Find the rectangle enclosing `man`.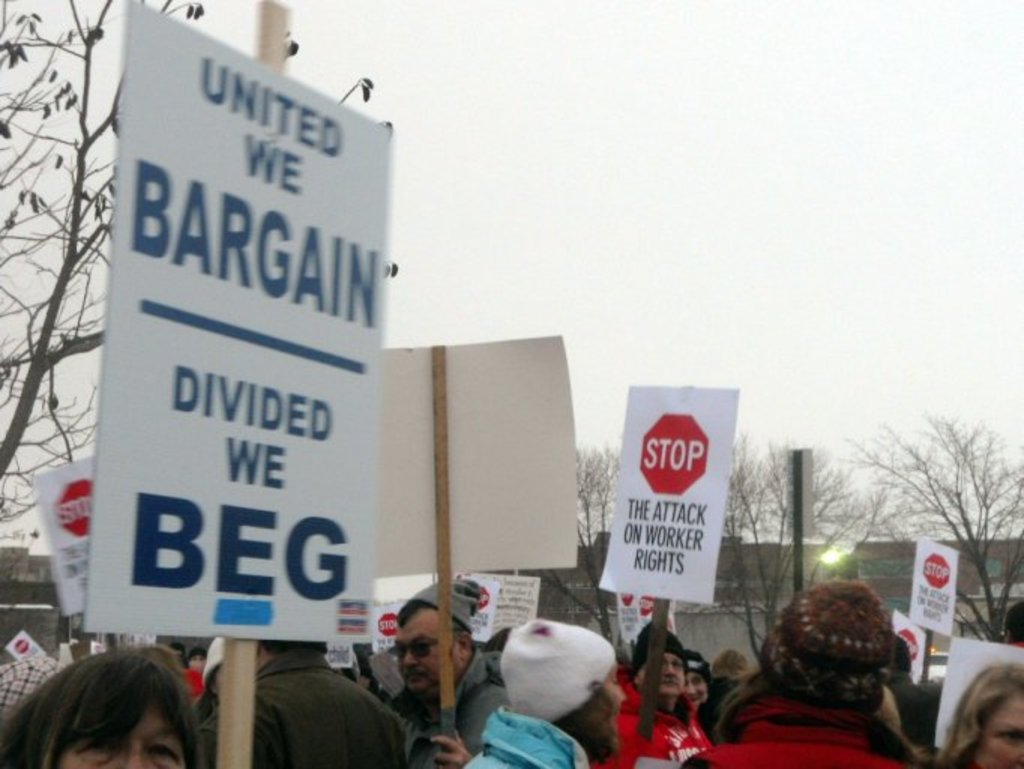
locate(467, 619, 628, 767).
